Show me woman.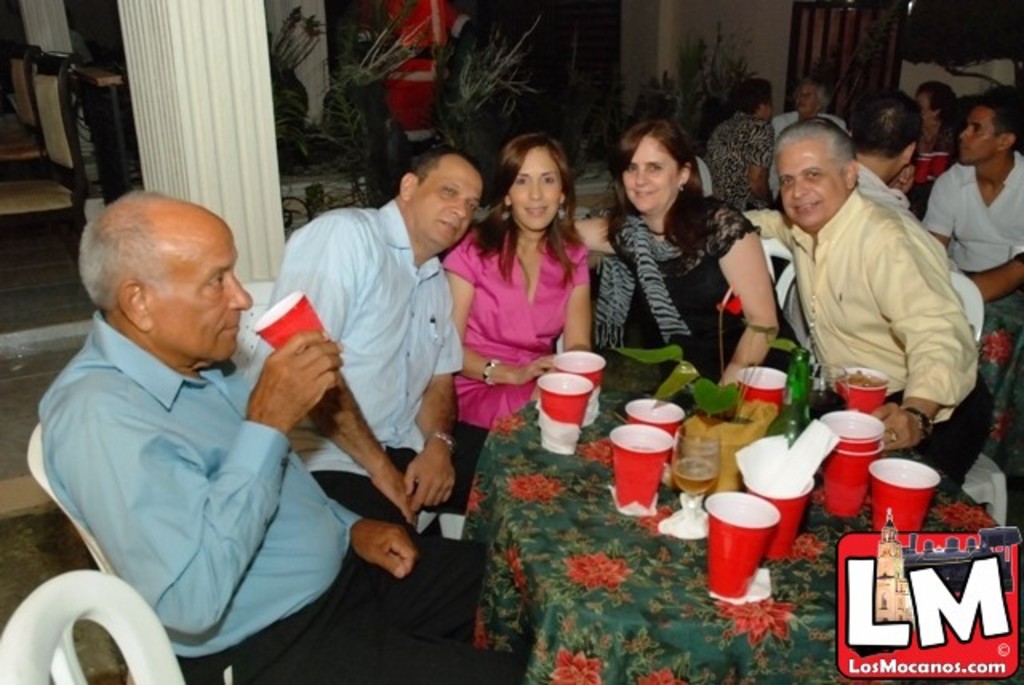
woman is here: (x1=440, y1=125, x2=610, y2=447).
